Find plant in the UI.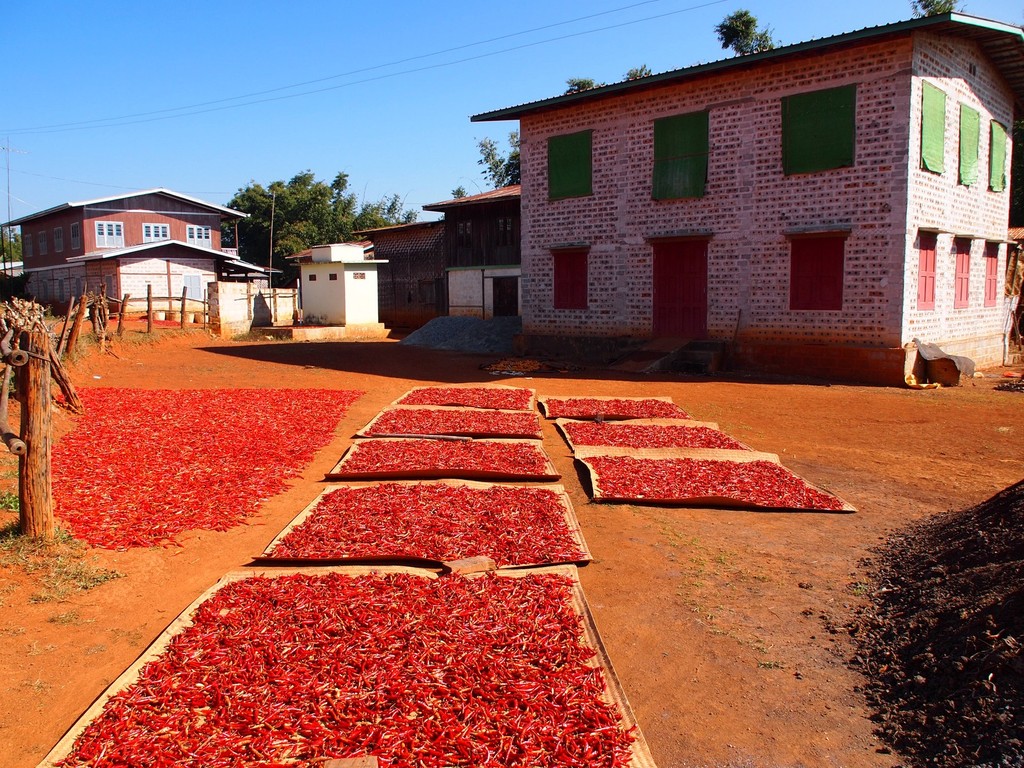
UI element at box=[672, 541, 685, 550].
